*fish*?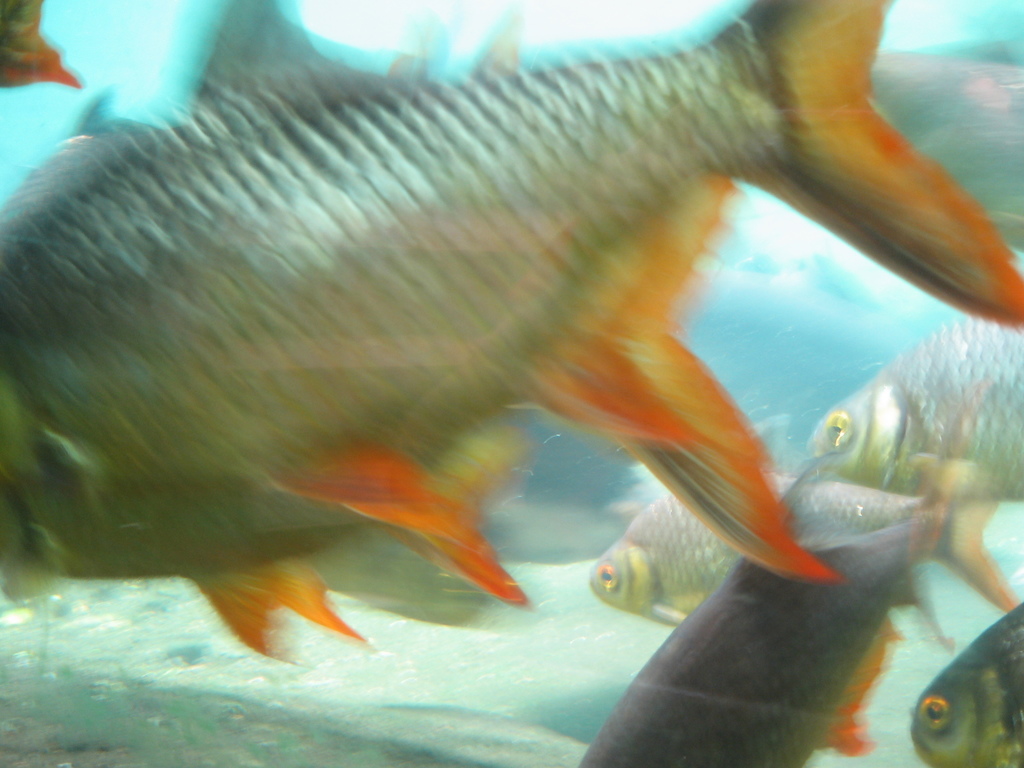
(x1=566, y1=474, x2=953, y2=767)
